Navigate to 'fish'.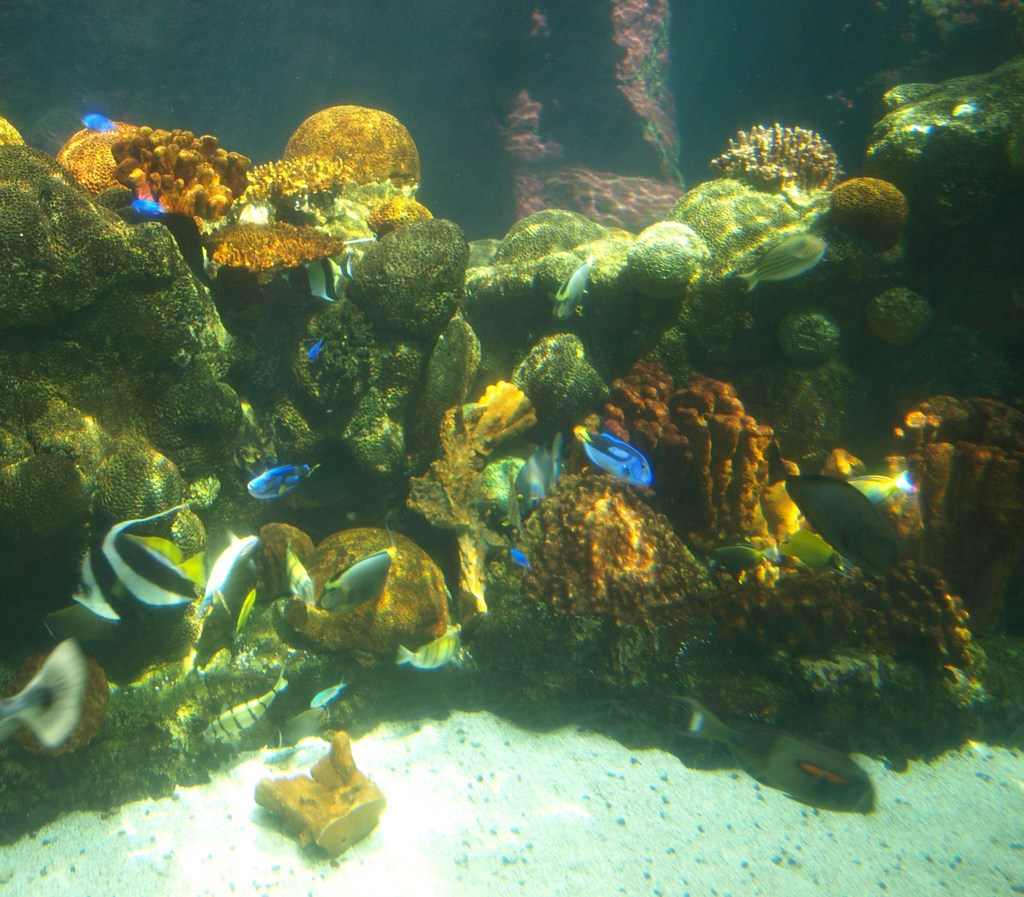
Navigation target: l=63, t=499, r=210, b=622.
